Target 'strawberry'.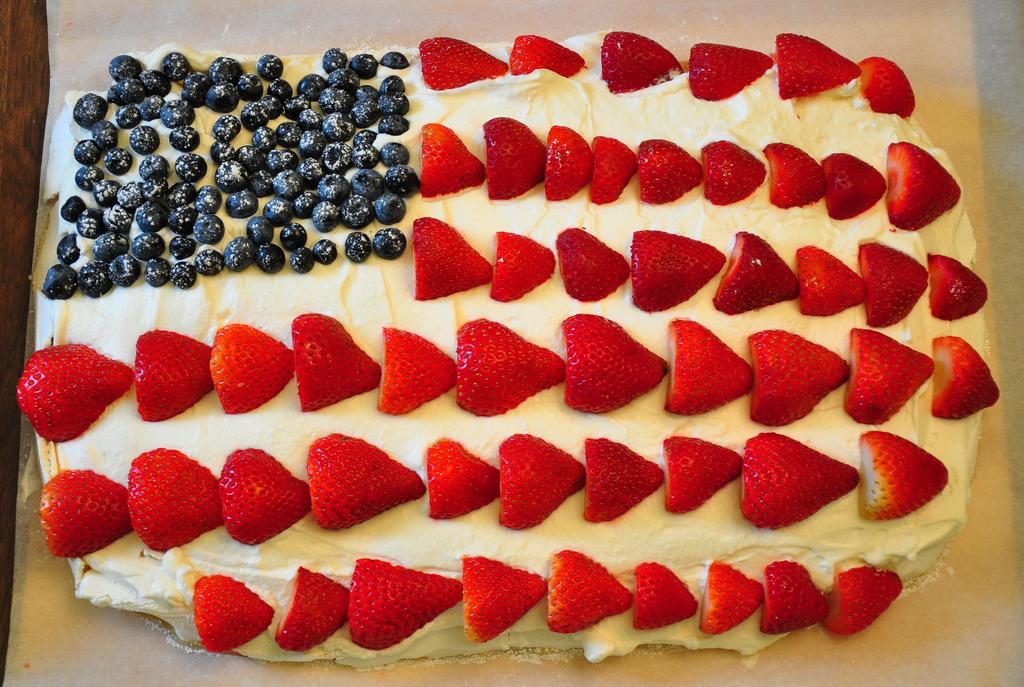
Target region: {"x1": 775, "y1": 28, "x2": 860, "y2": 102}.
